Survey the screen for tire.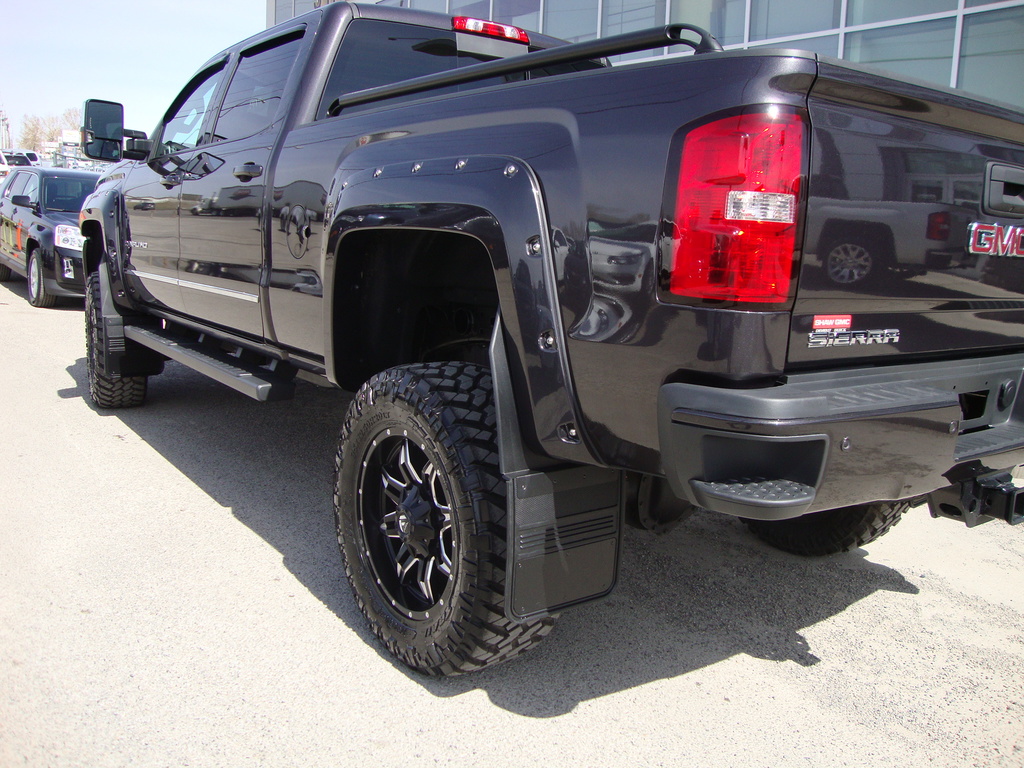
Survey found: [left=735, top=484, right=923, bottom=558].
